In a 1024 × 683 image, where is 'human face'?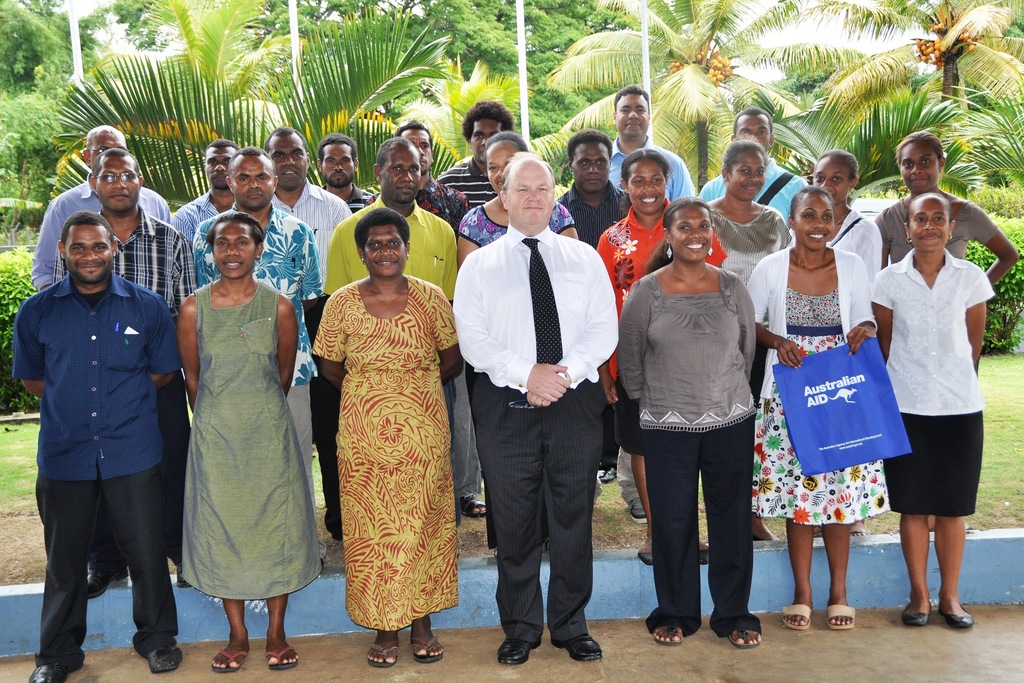
403/127/433/169.
